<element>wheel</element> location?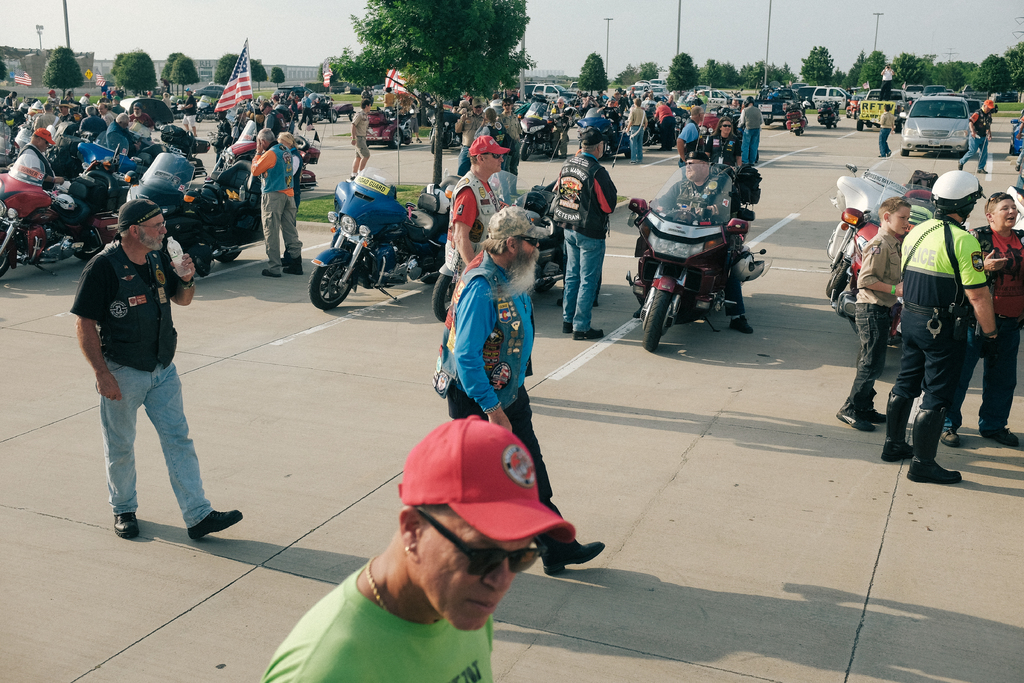
329 111 339 125
